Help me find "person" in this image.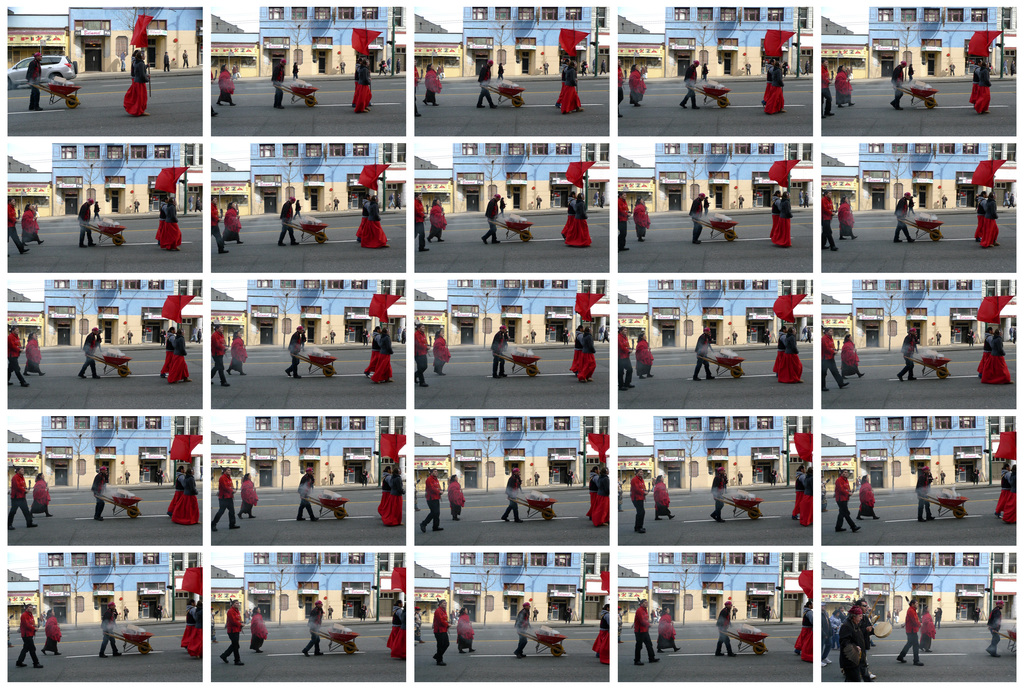
Found it: <bbox>426, 321, 452, 374</bbox>.
